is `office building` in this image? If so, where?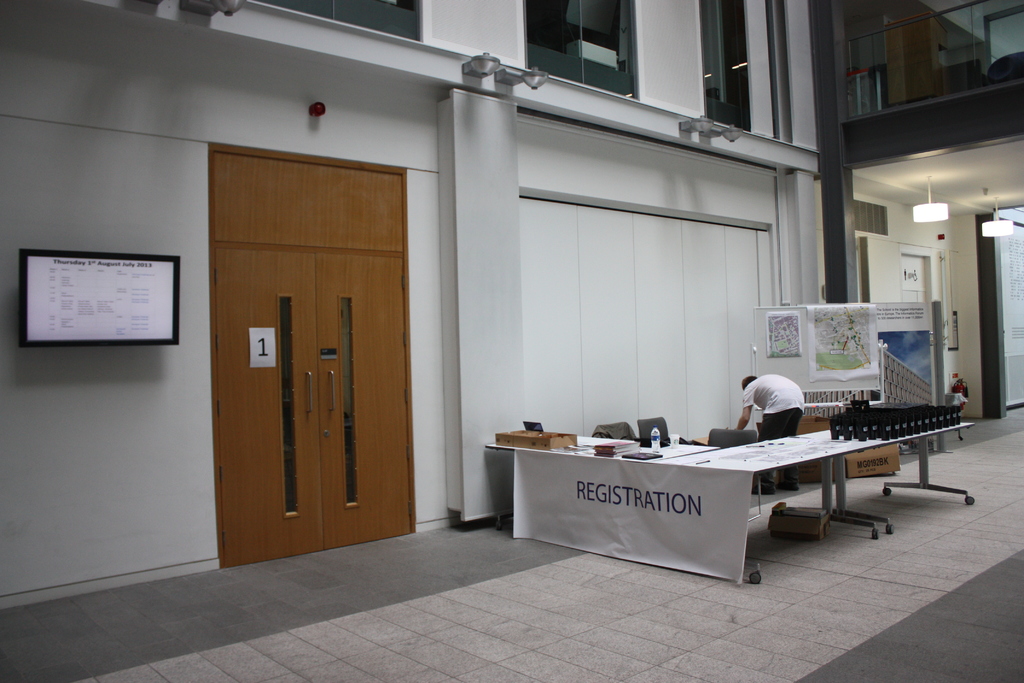
Yes, at box(0, 0, 1023, 682).
